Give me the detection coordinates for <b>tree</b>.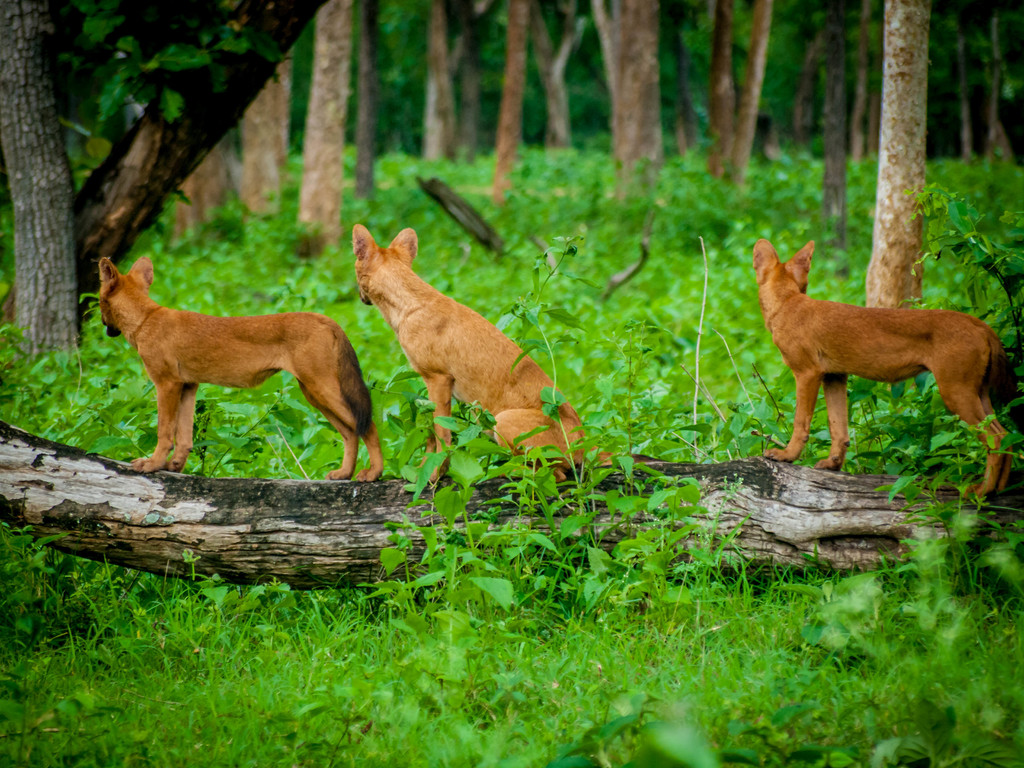
bbox=[0, 0, 77, 352].
